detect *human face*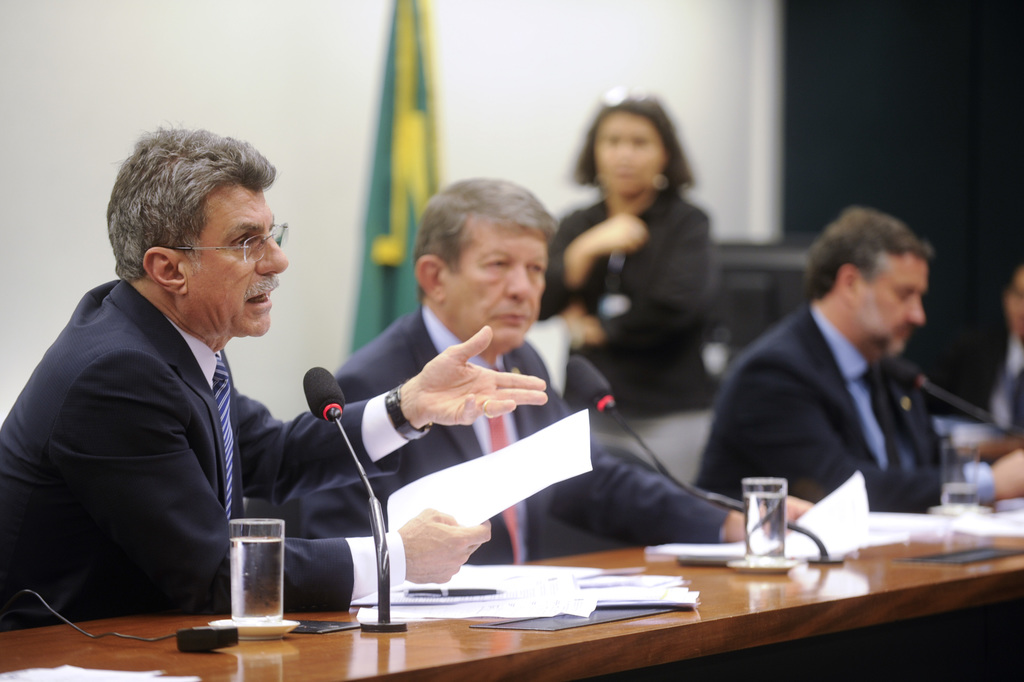
{"left": 454, "top": 218, "right": 540, "bottom": 351}
